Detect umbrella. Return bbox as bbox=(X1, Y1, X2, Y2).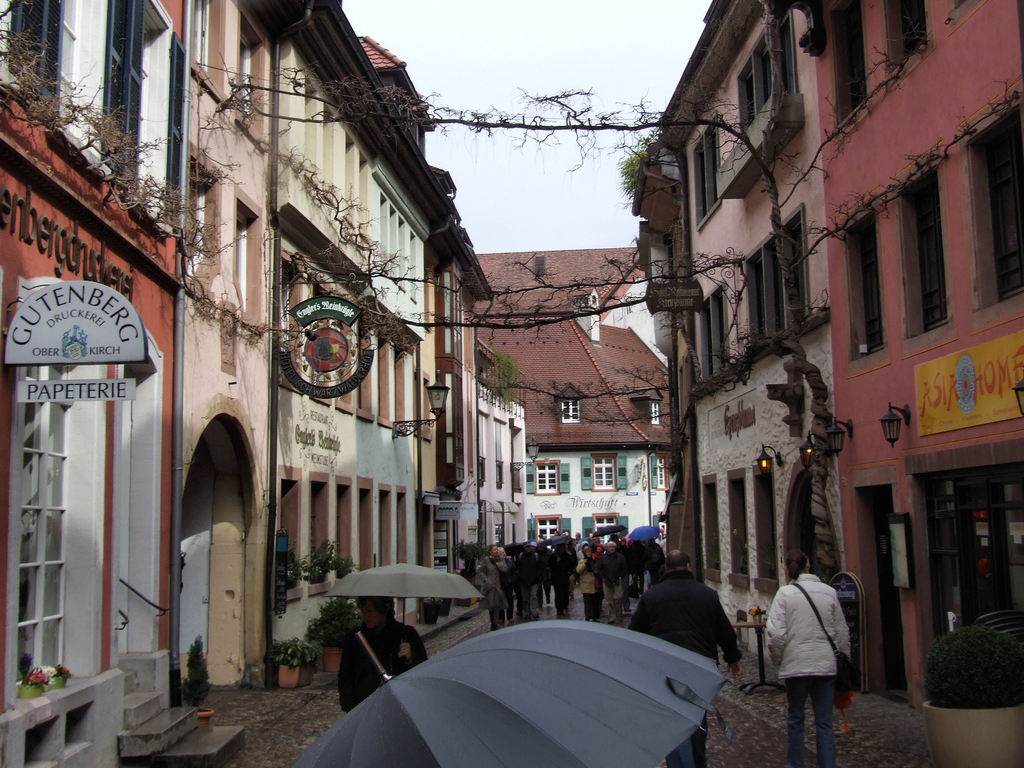
bbox=(323, 562, 485, 660).
